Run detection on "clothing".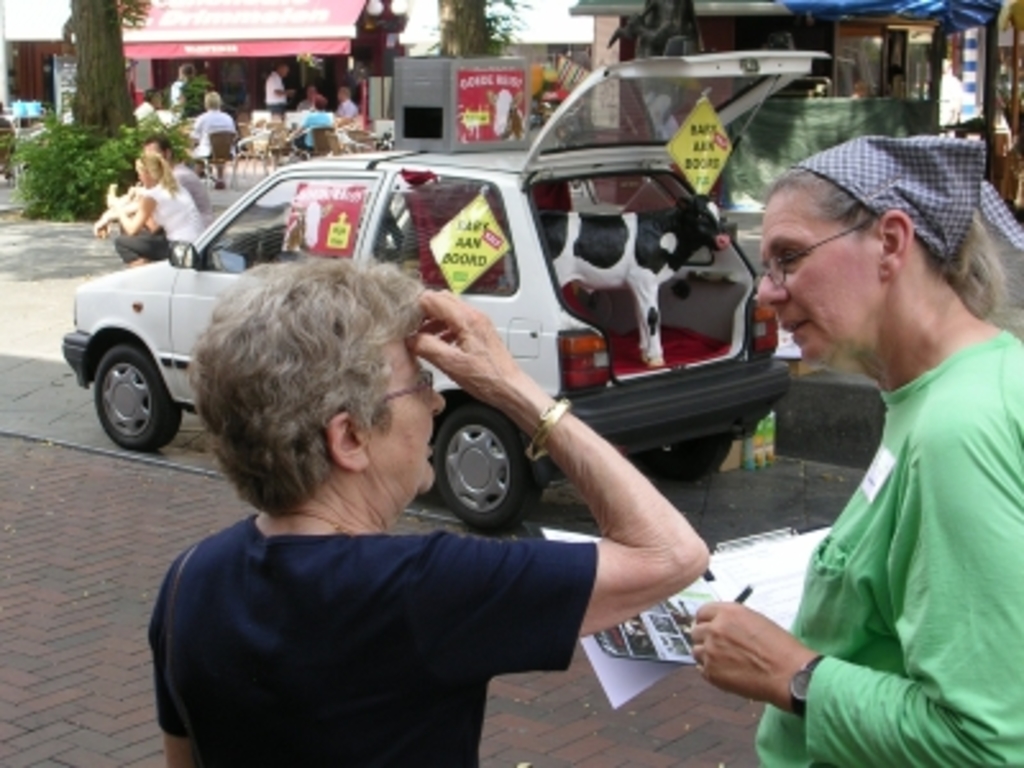
Result: (x1=333, y1=100, x2=361, y2=123).
